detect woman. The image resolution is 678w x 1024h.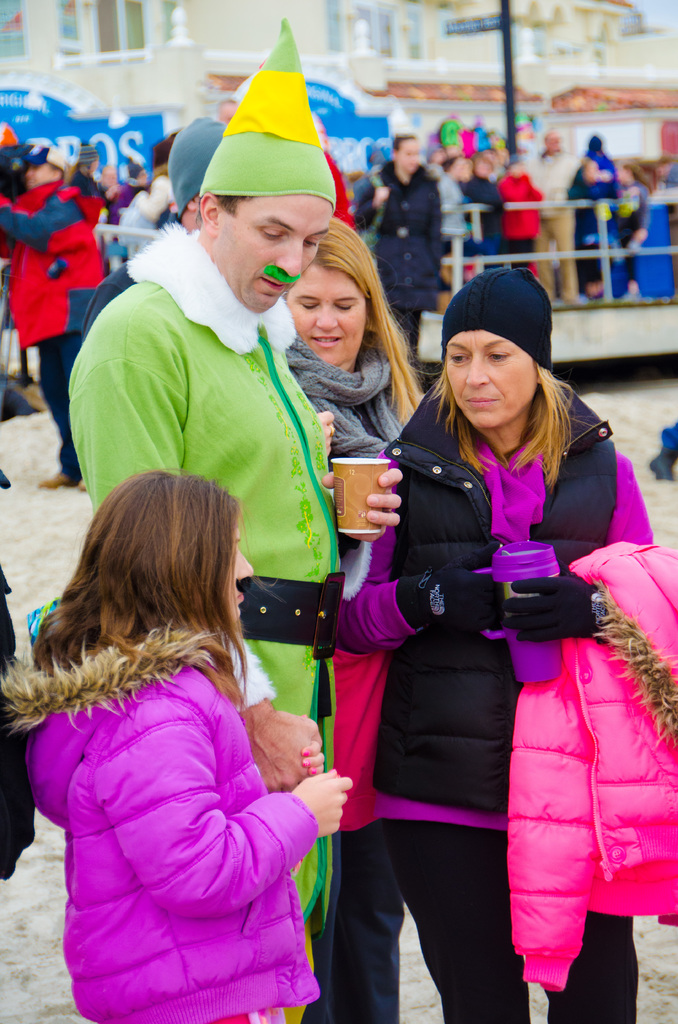
Rect(289, 218, 433, 462).
